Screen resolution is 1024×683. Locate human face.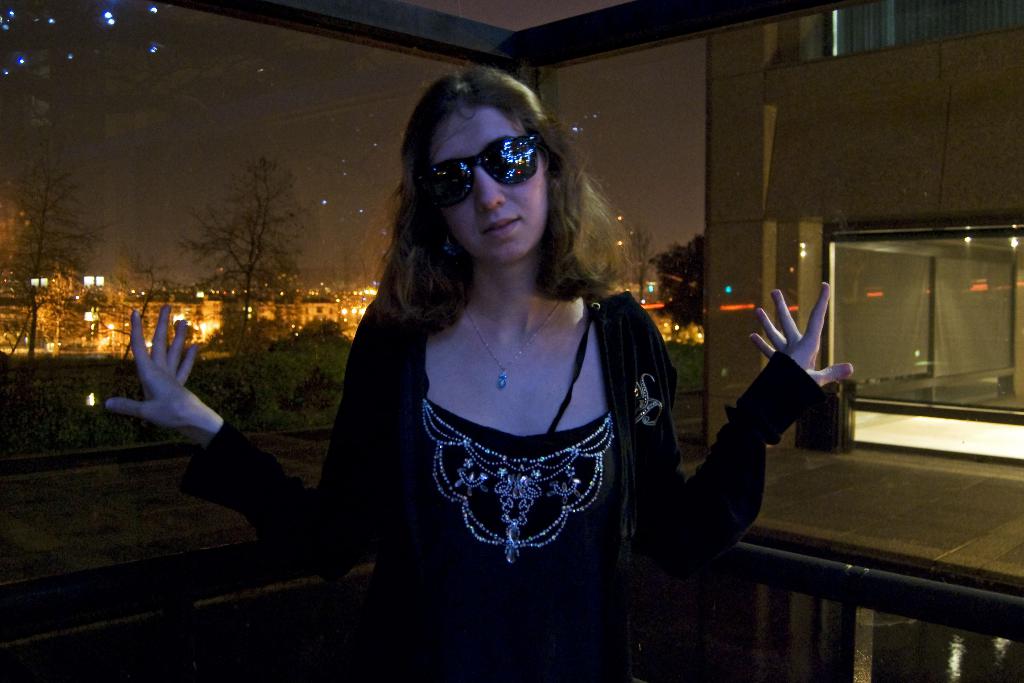
<bbox>429, 110, 546, 262</bbox>.
